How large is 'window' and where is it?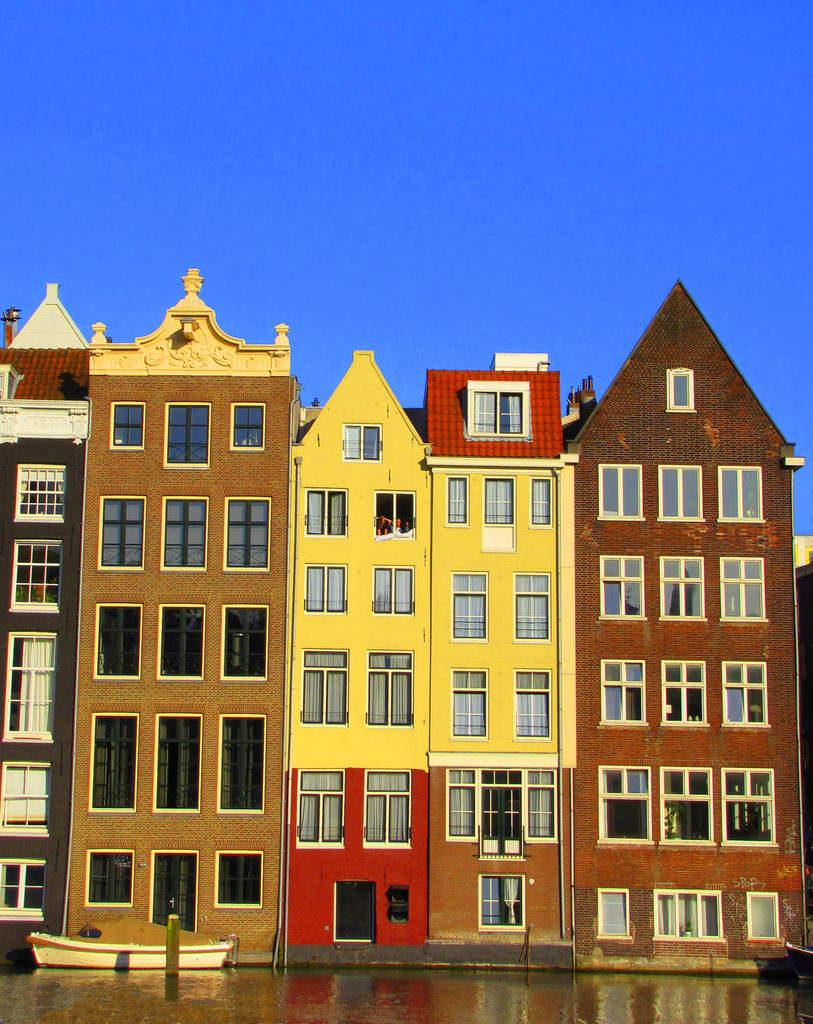
Bounding box: {"left": 656, "top": 659, "right": 710, "bottom": 728}.
